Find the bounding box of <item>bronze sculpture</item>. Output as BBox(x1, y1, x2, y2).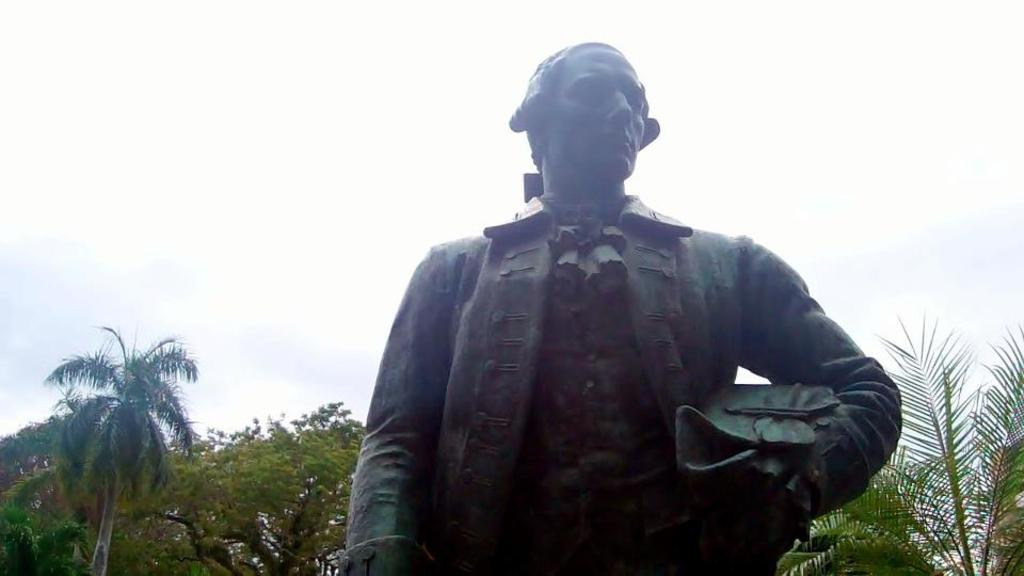
BBox(333, 41, 900, 575).
